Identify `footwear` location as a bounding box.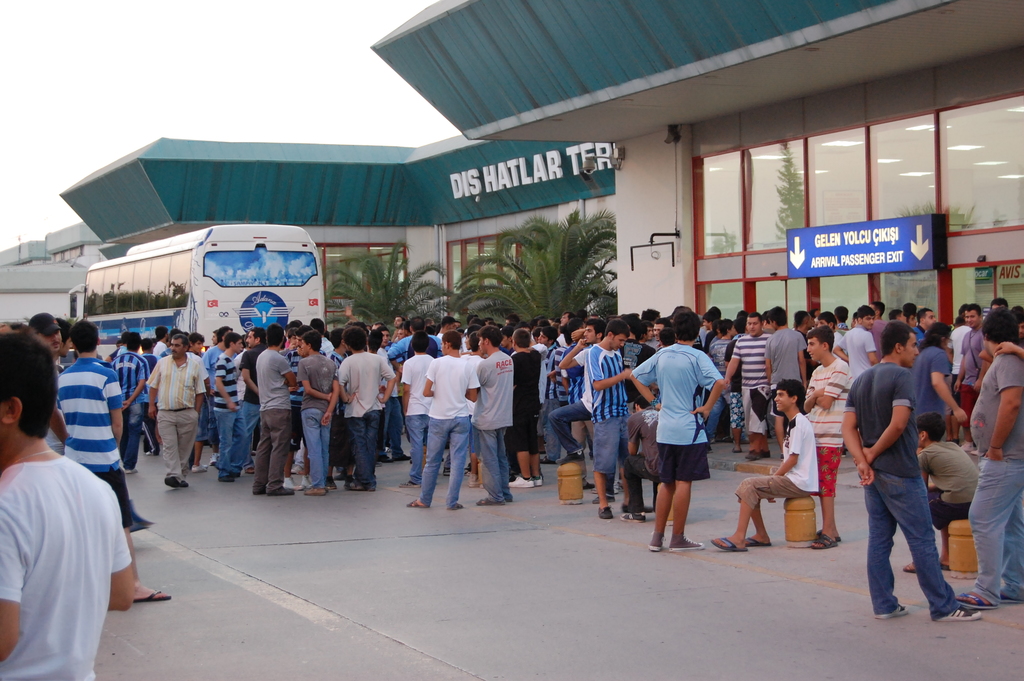
rect(134, 587, 168, 604).
